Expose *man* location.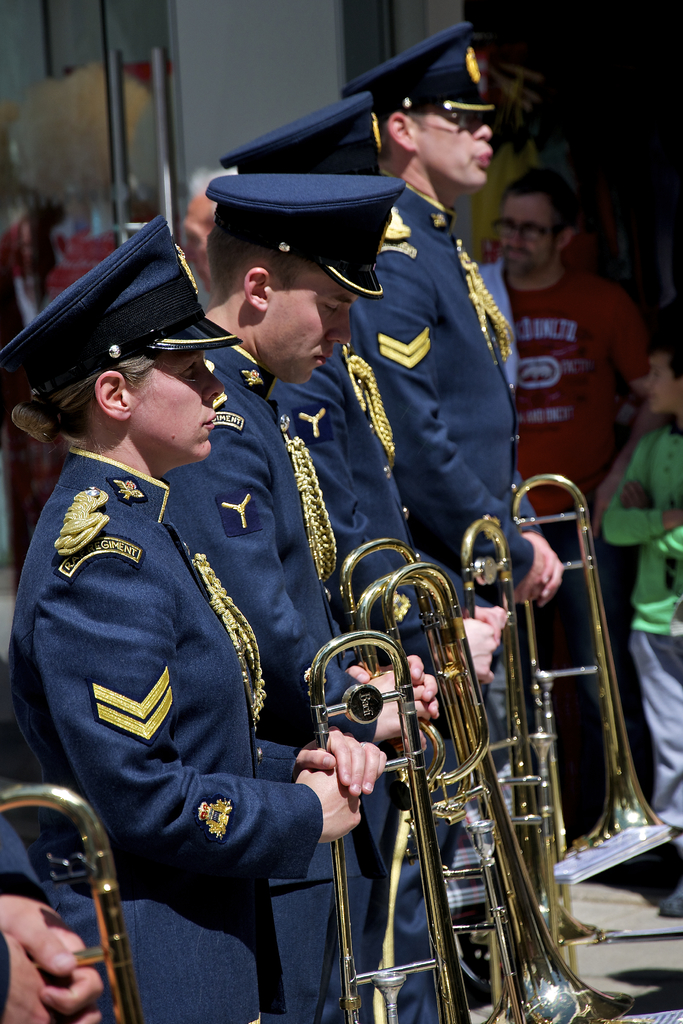
Exposed at bbox(0, 815, 103, 1023).
